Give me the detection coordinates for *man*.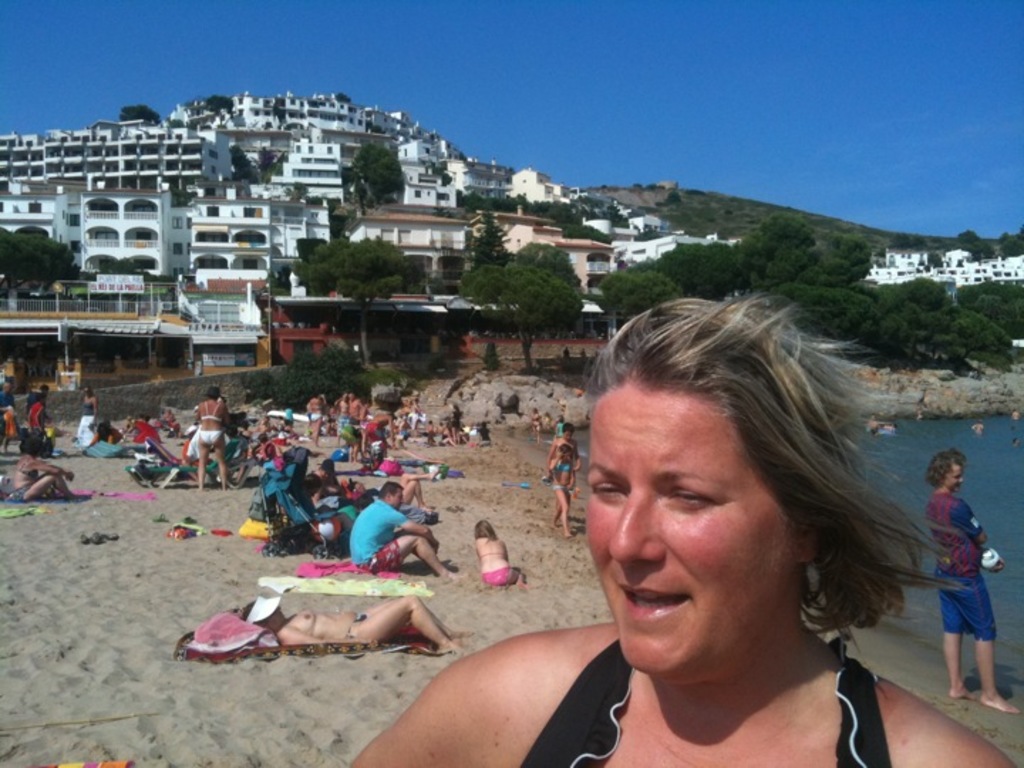
BBox(368, 408, 398, 455).
